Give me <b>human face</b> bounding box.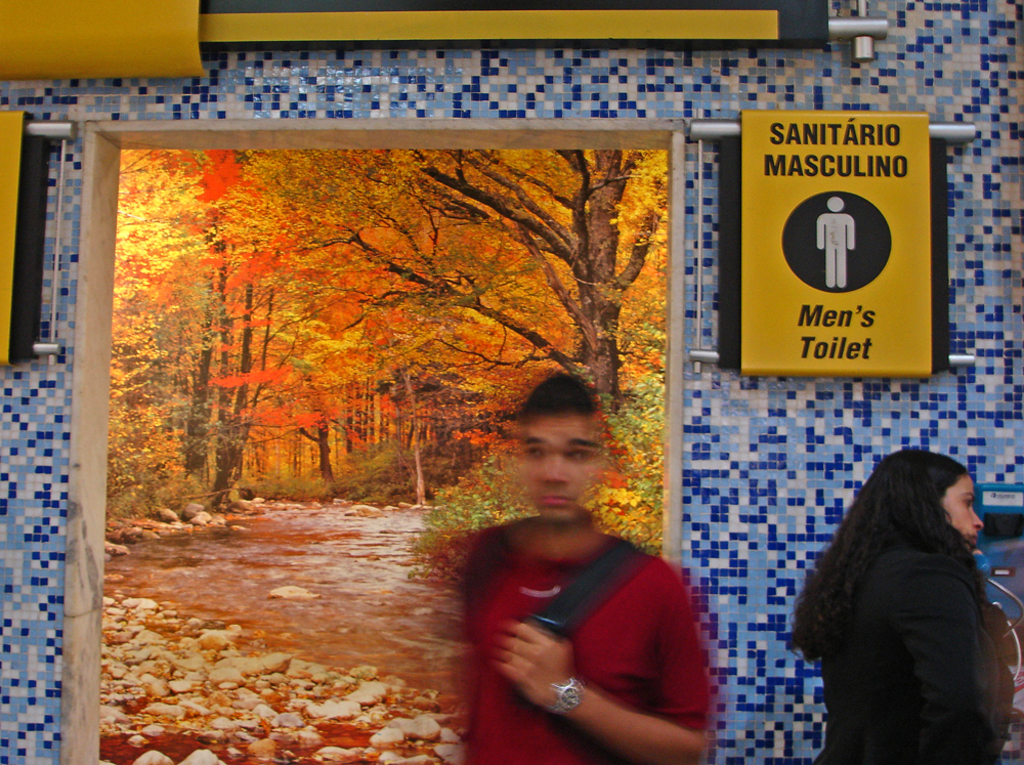
(left=945, top=479, right=984, bottom=548).
